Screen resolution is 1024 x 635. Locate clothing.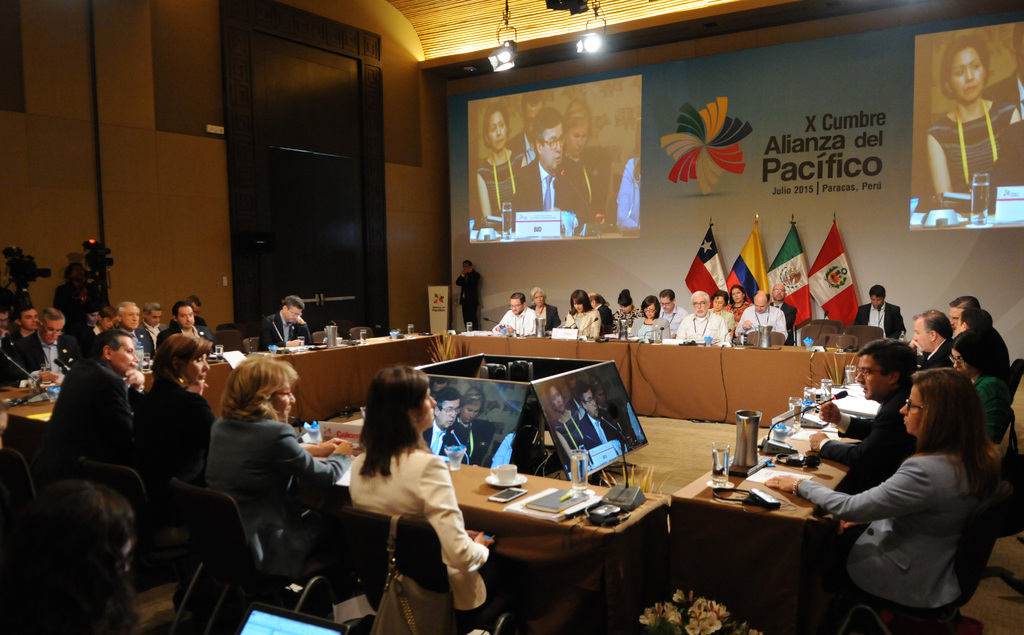
x1=0 y1=334 x2=27 y2=382.
